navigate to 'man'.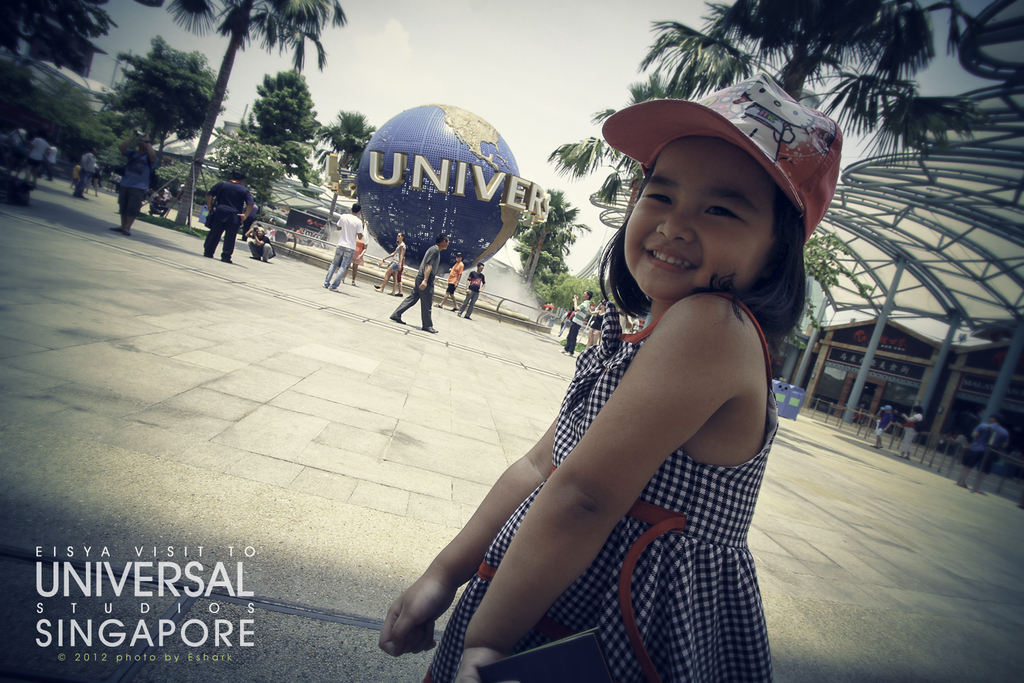
Navigation target: [49,142,65,177].
